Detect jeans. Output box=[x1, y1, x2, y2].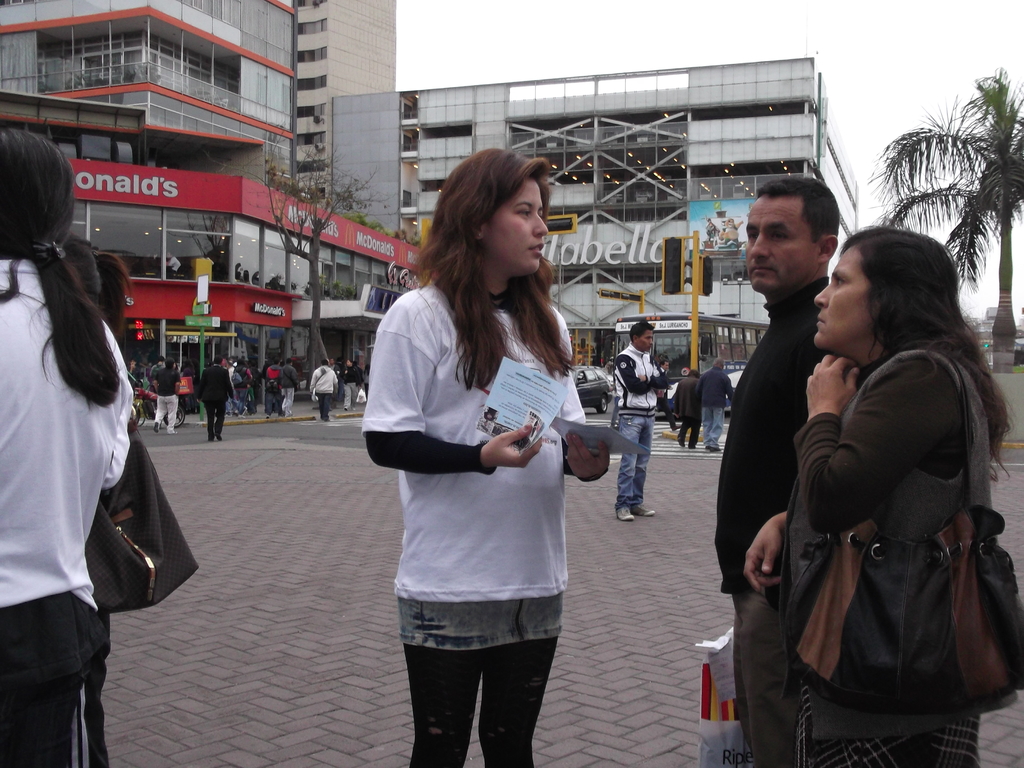
box=[731, 593, 800, 767].
